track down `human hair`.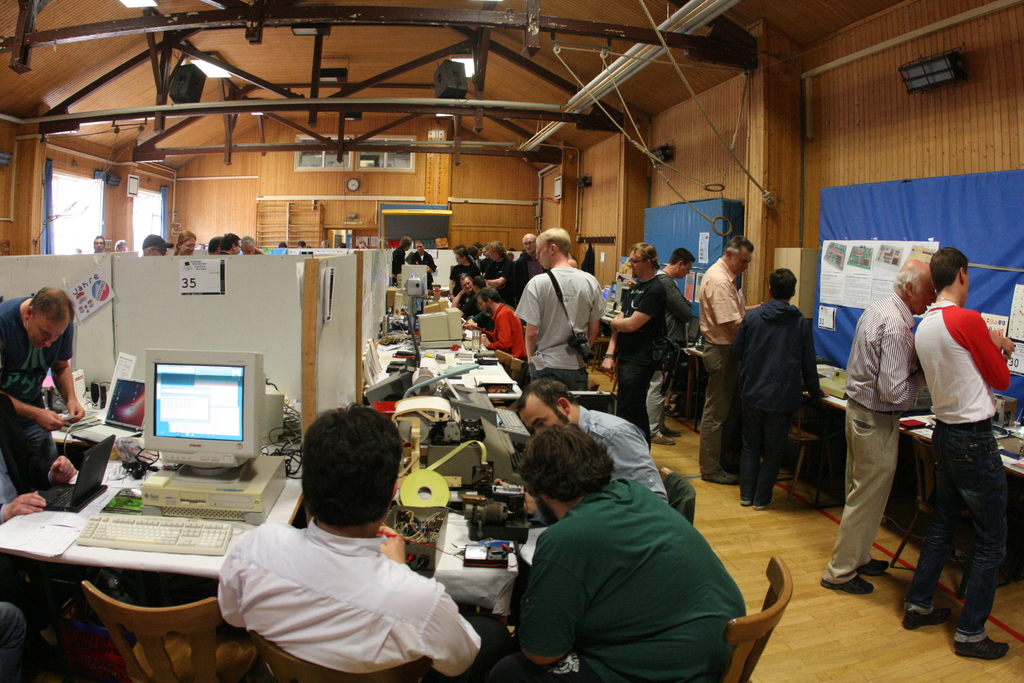
Tracked to bbox(892, 268, 927, 297).
